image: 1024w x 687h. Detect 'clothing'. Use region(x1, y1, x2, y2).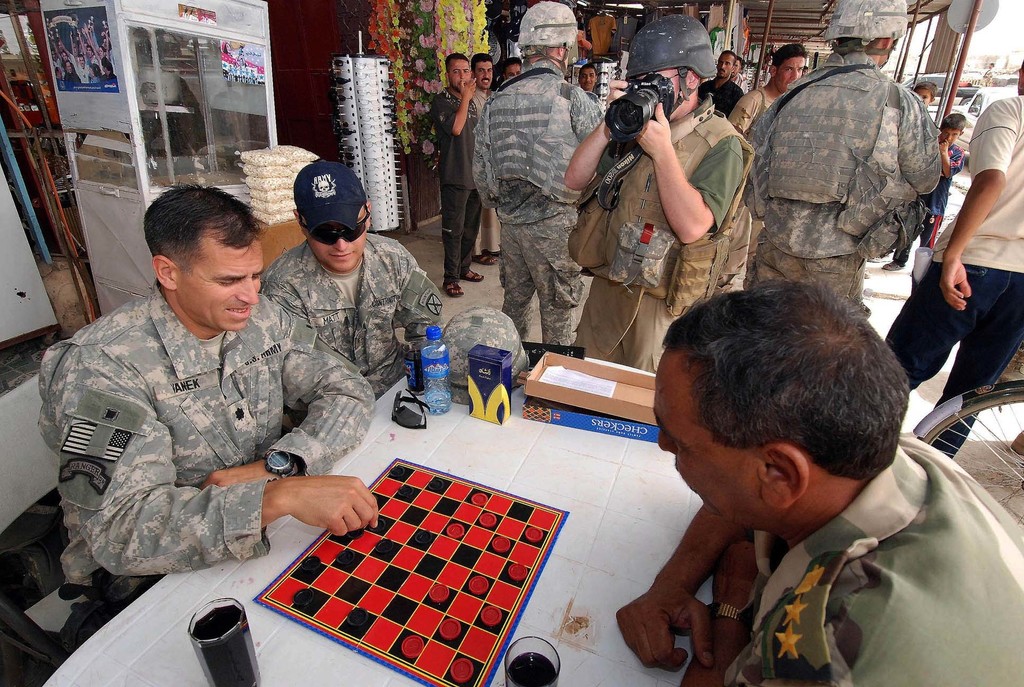
region(34, 227, 377, 604).
